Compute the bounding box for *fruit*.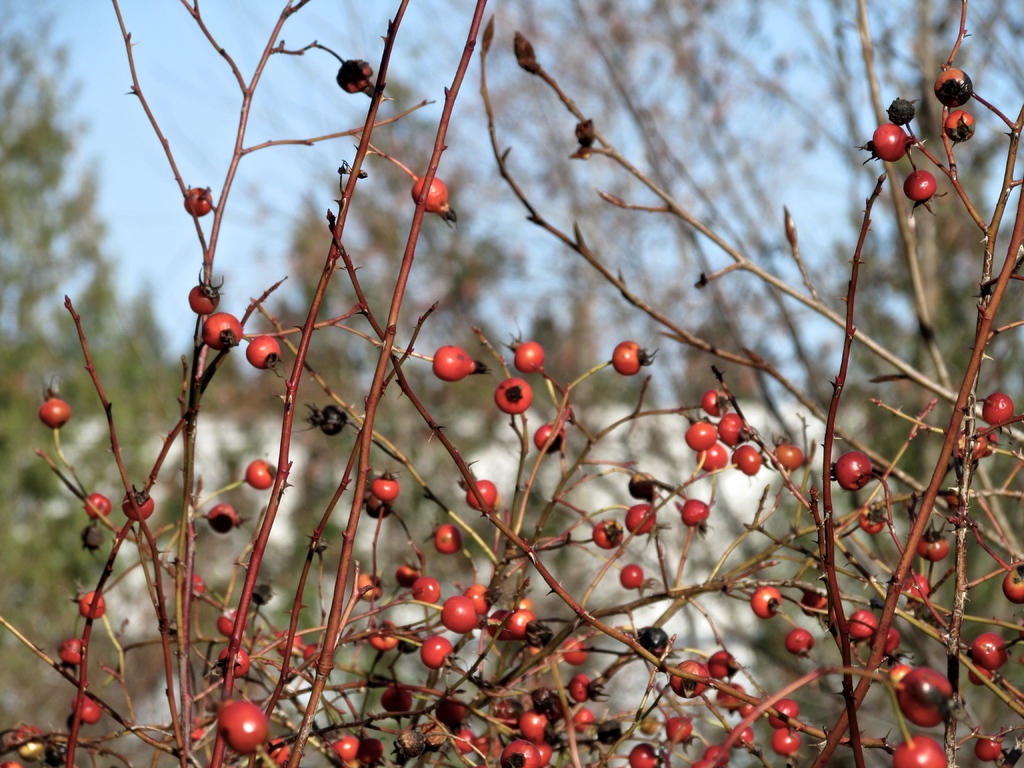
81,490,111,518.
